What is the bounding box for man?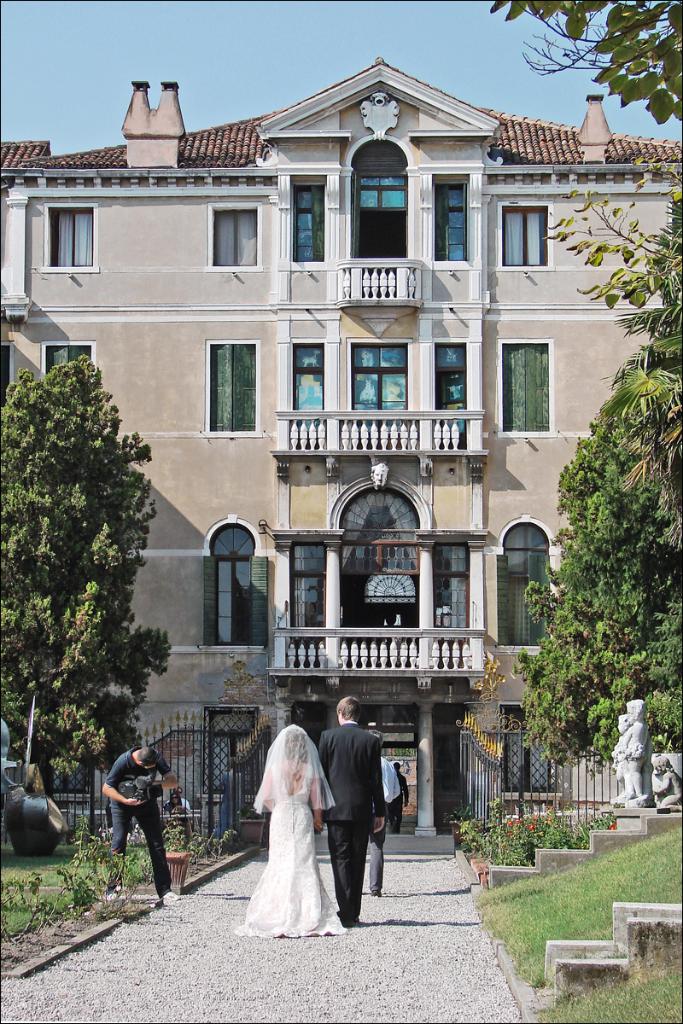
x1=101 y1=746 x2=184 y2=906.
